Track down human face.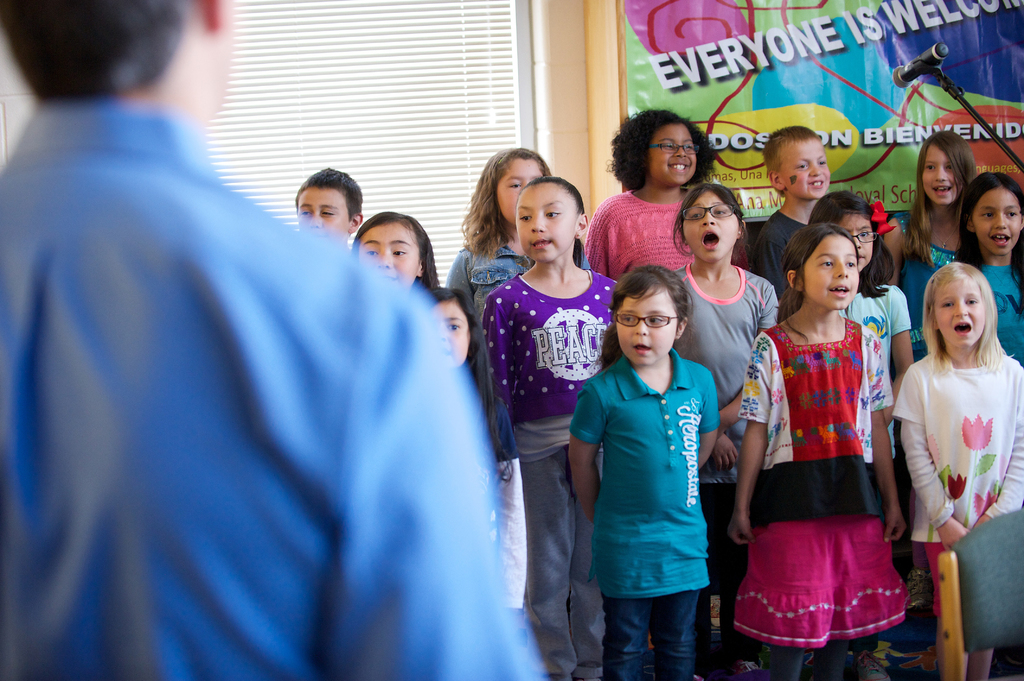
Tracked to (497,162,539,223).
